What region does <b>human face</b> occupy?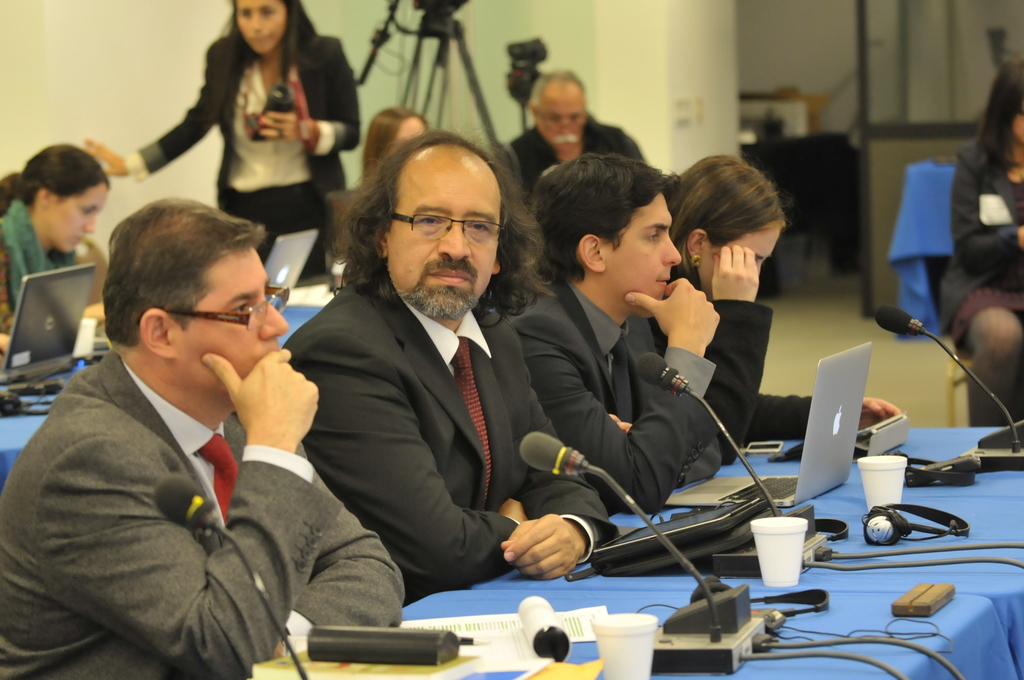
pyautogui.locateOnScreen(716, 222, 782, 306).
